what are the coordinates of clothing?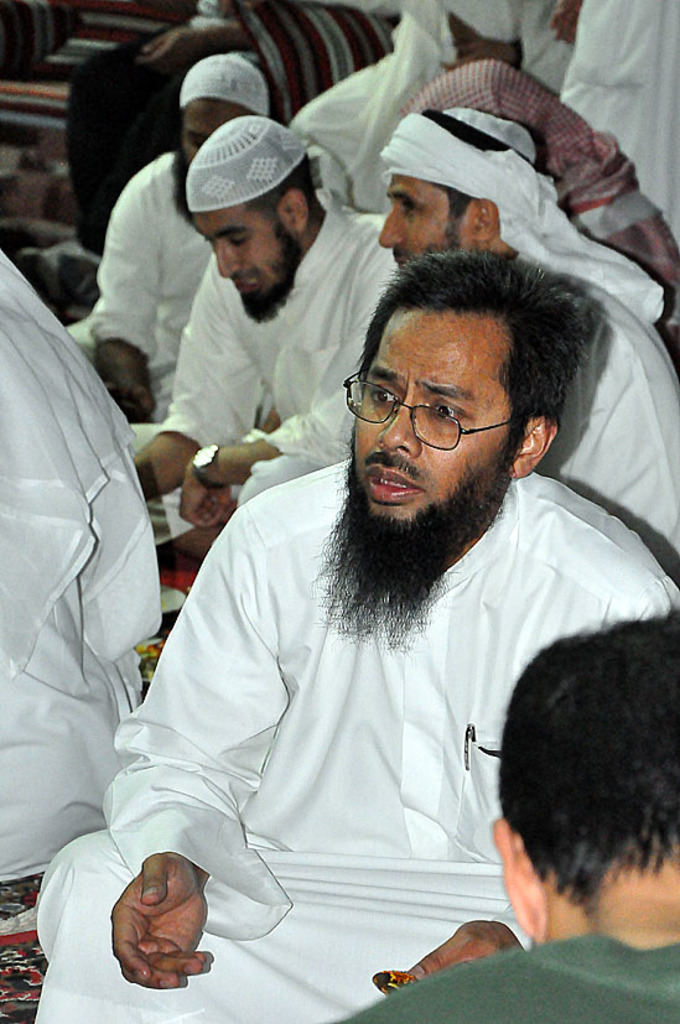
select_region(31, 462, 679, 1023).
